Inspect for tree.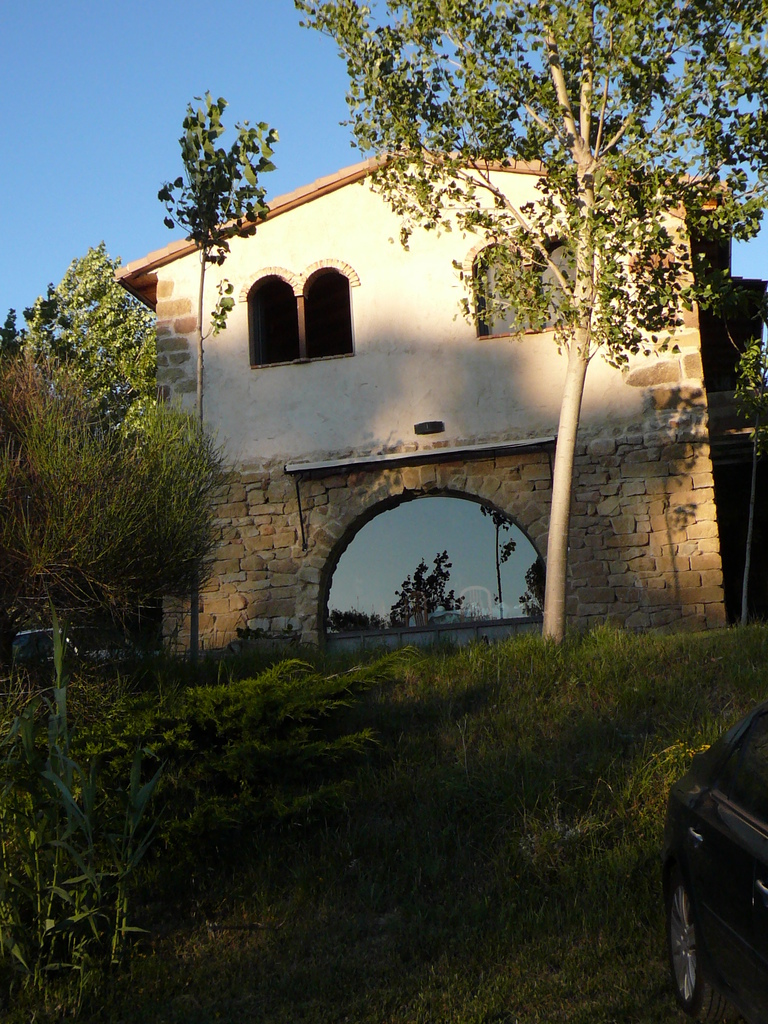
Inspection: bbox(322, 613, 392, 646).
